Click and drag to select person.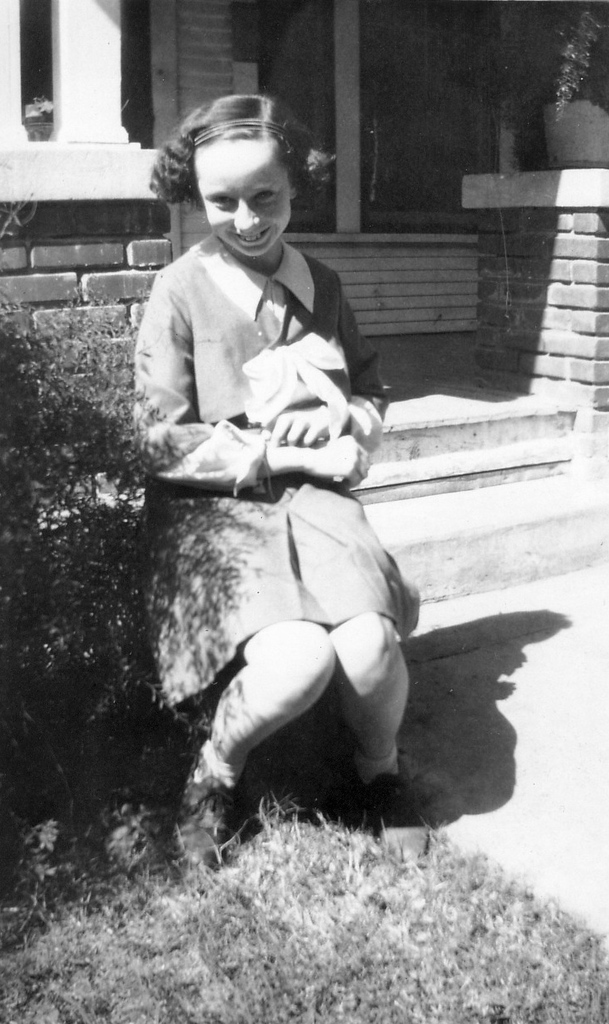
Selection: Rect(123, 110, 443, 884).
